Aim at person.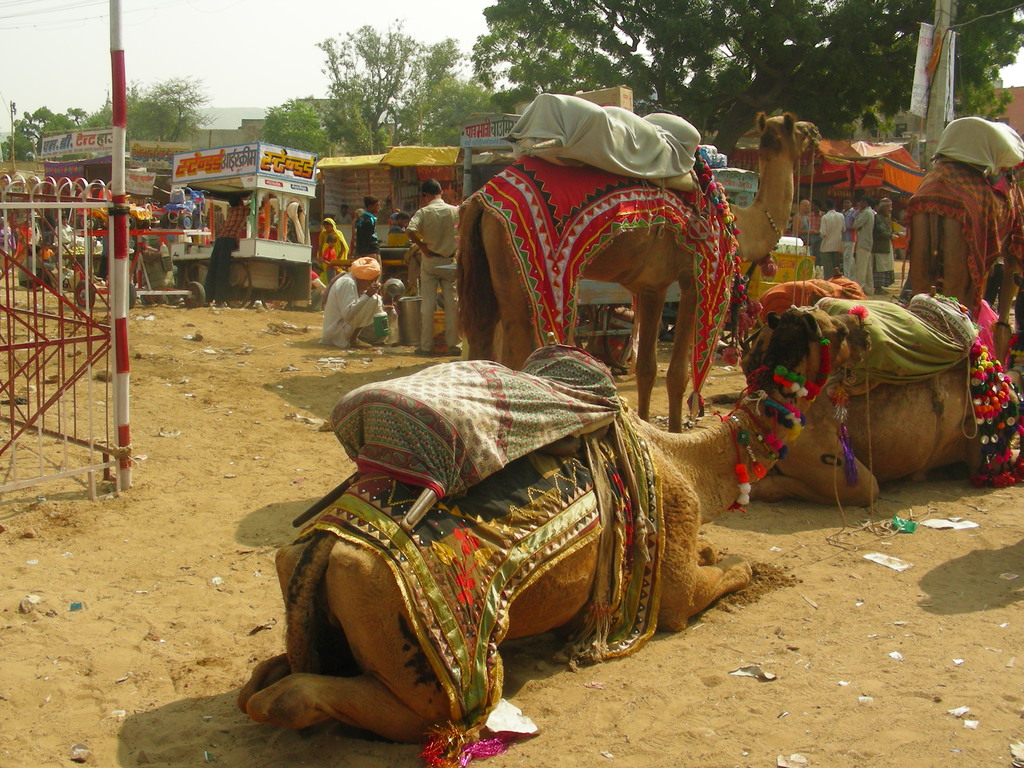
Aimed at bbox(791, 196, 822, 243).
